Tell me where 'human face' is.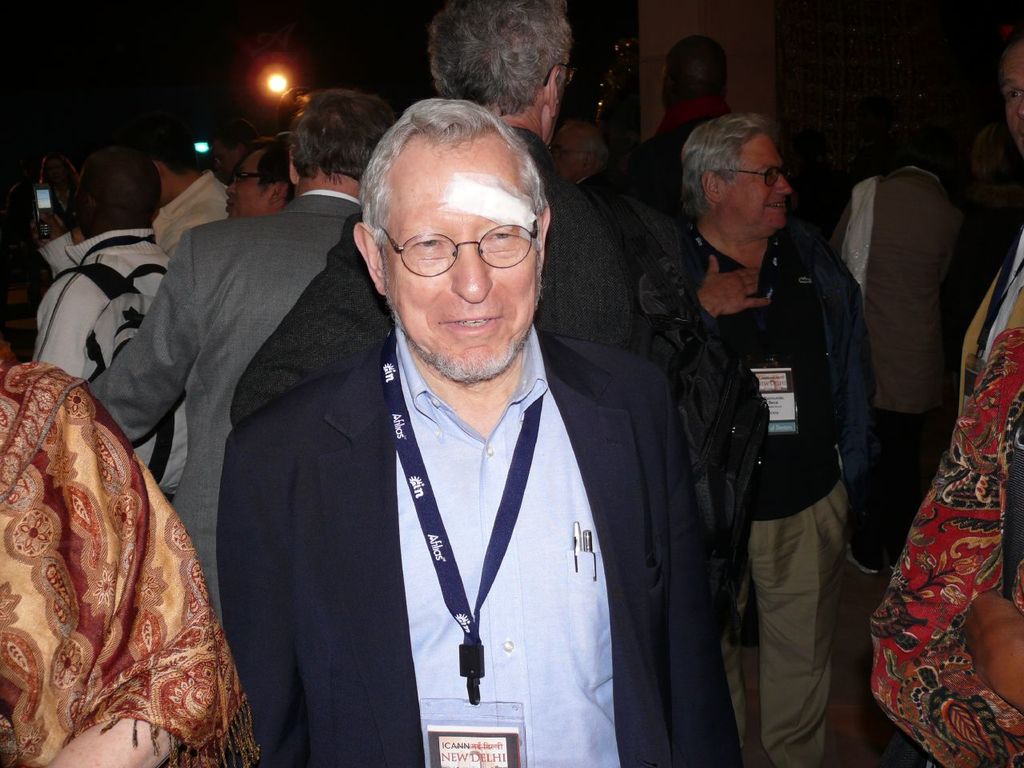
'human face' is at region(724, 138, 798, 228).
